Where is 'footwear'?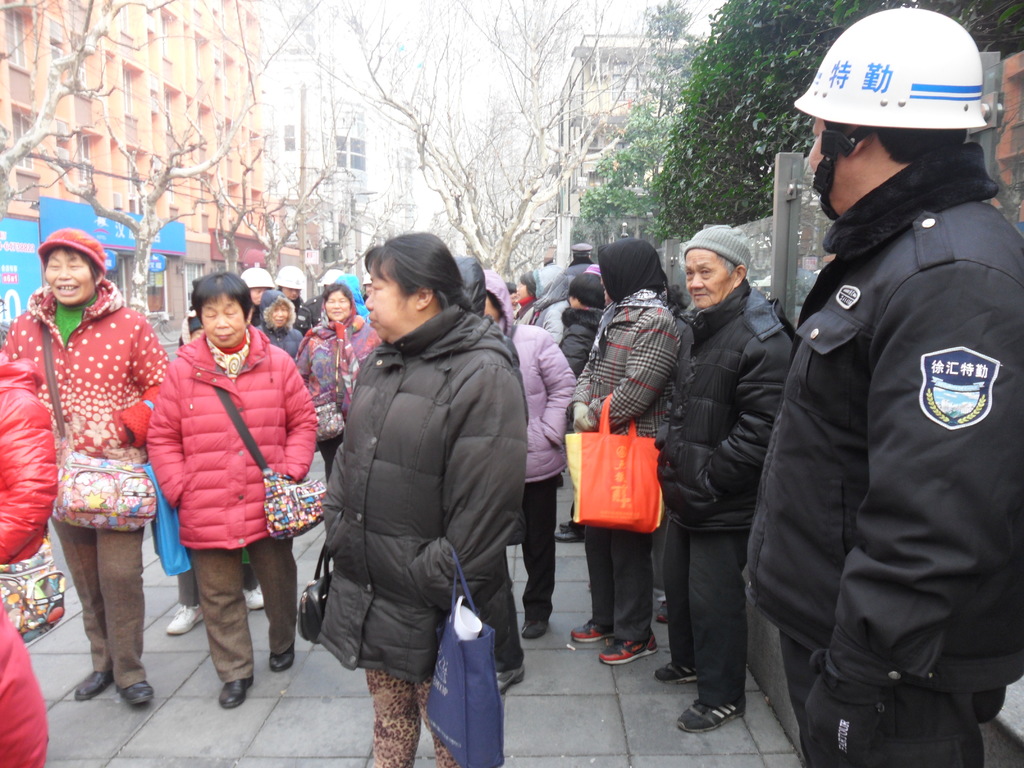
(left=116, top=684, right=149, bottom=704).
